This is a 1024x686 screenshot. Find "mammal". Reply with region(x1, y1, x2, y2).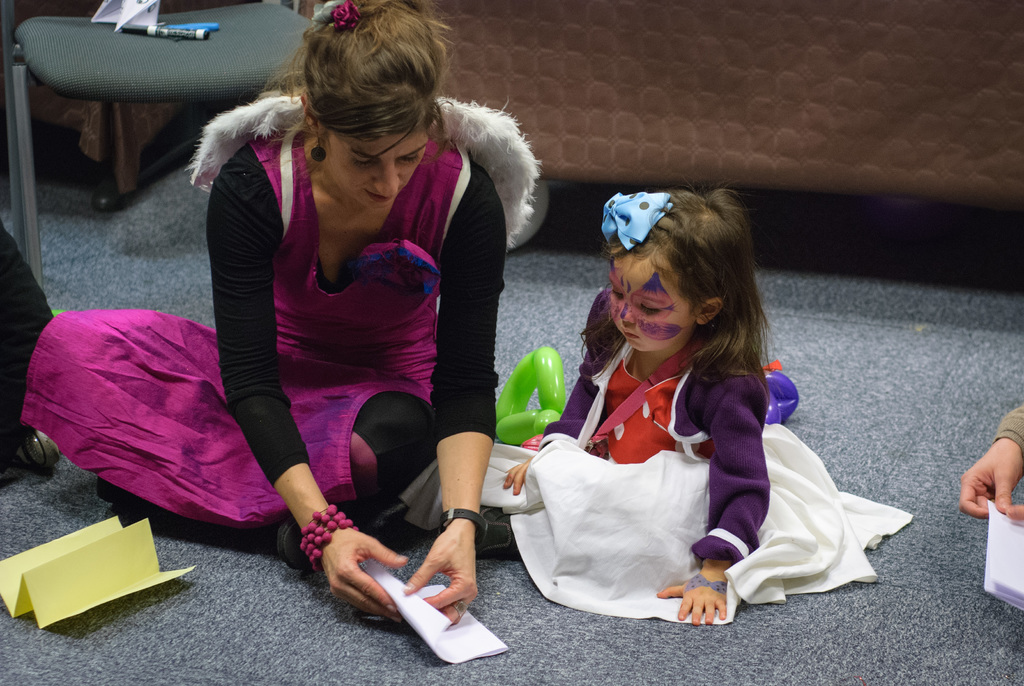
region(960, 399, 1023, 524).
